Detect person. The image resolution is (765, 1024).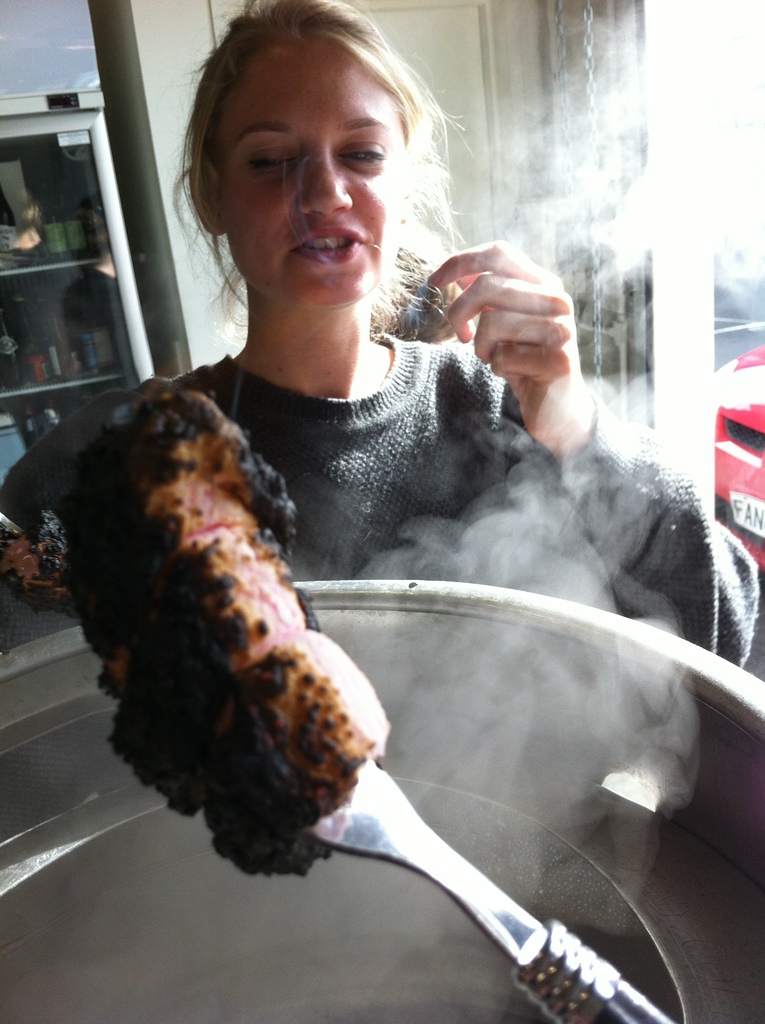
x1=0 y1=0 x2=764 y2=671.
